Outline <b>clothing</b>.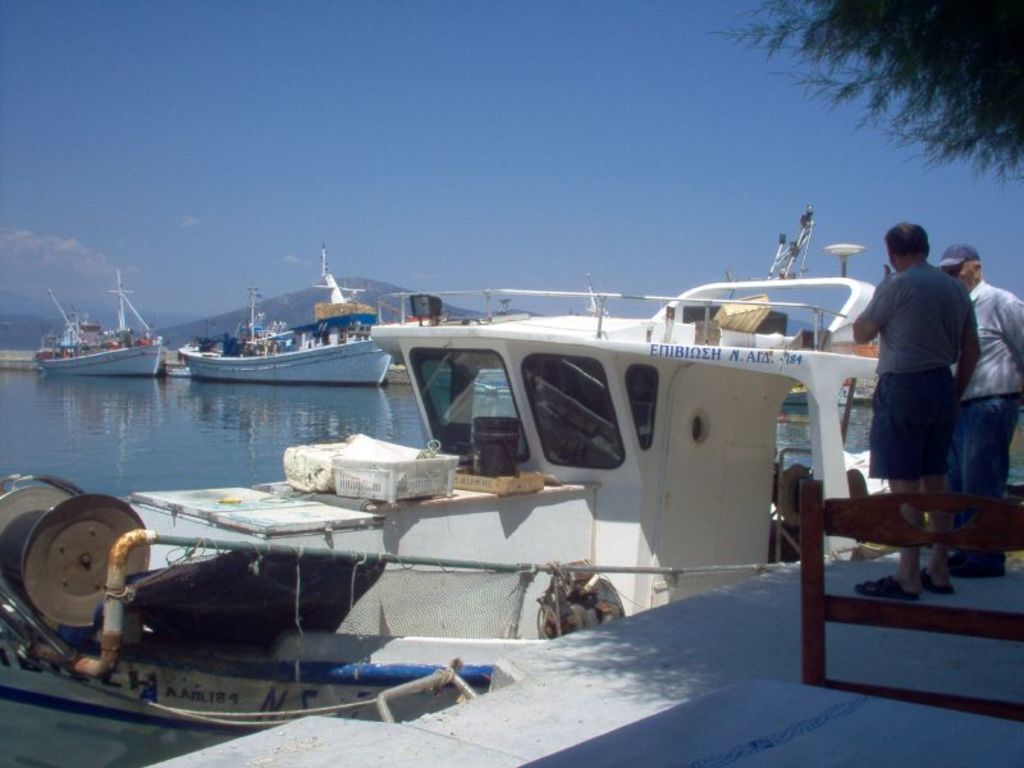
Outline: x1=854, y1=227, x2=984, y2=493.
